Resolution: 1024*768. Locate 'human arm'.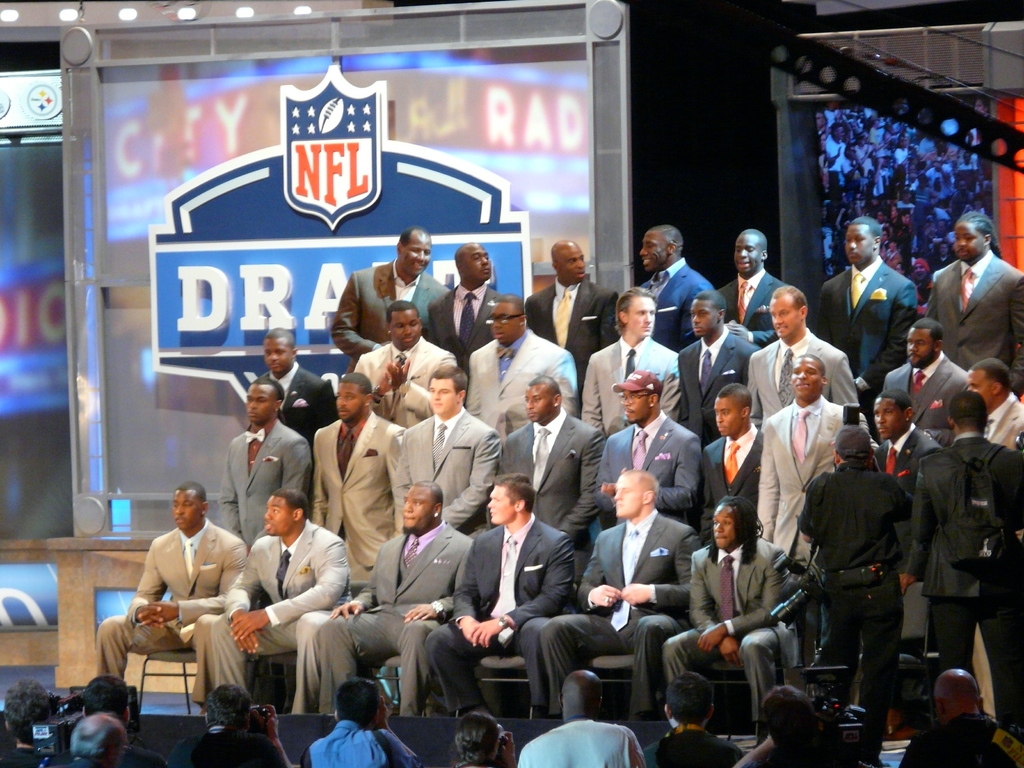
(731, 320, 780, 355).
